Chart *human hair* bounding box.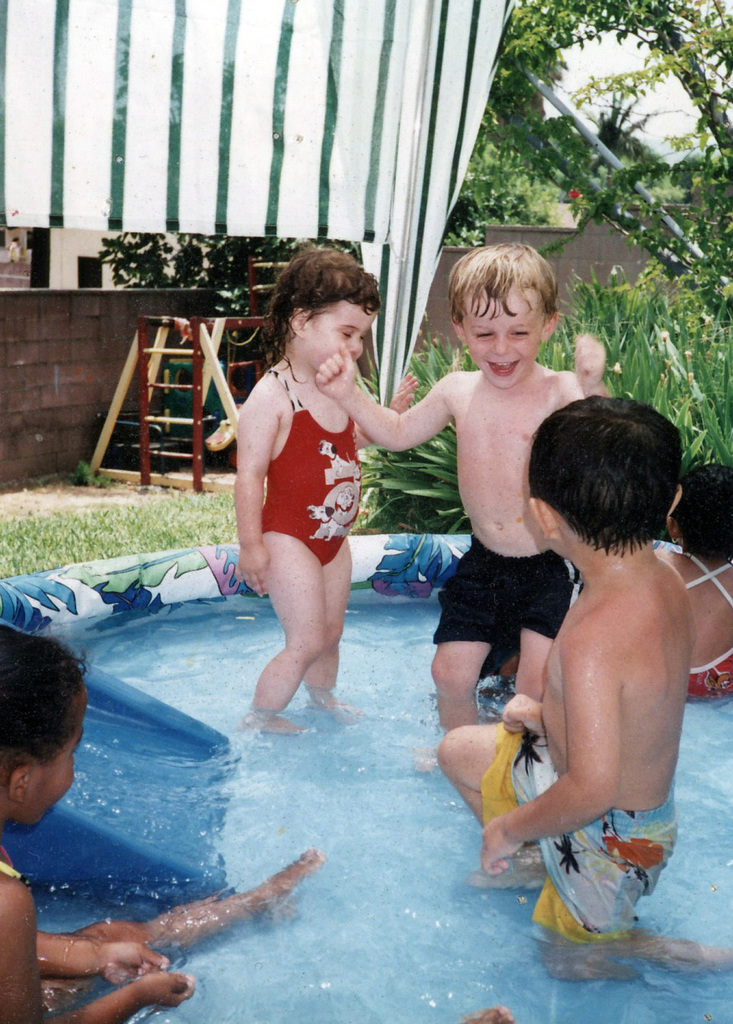
Charted: x1=259 y1=246 x2=382 y2=385.
